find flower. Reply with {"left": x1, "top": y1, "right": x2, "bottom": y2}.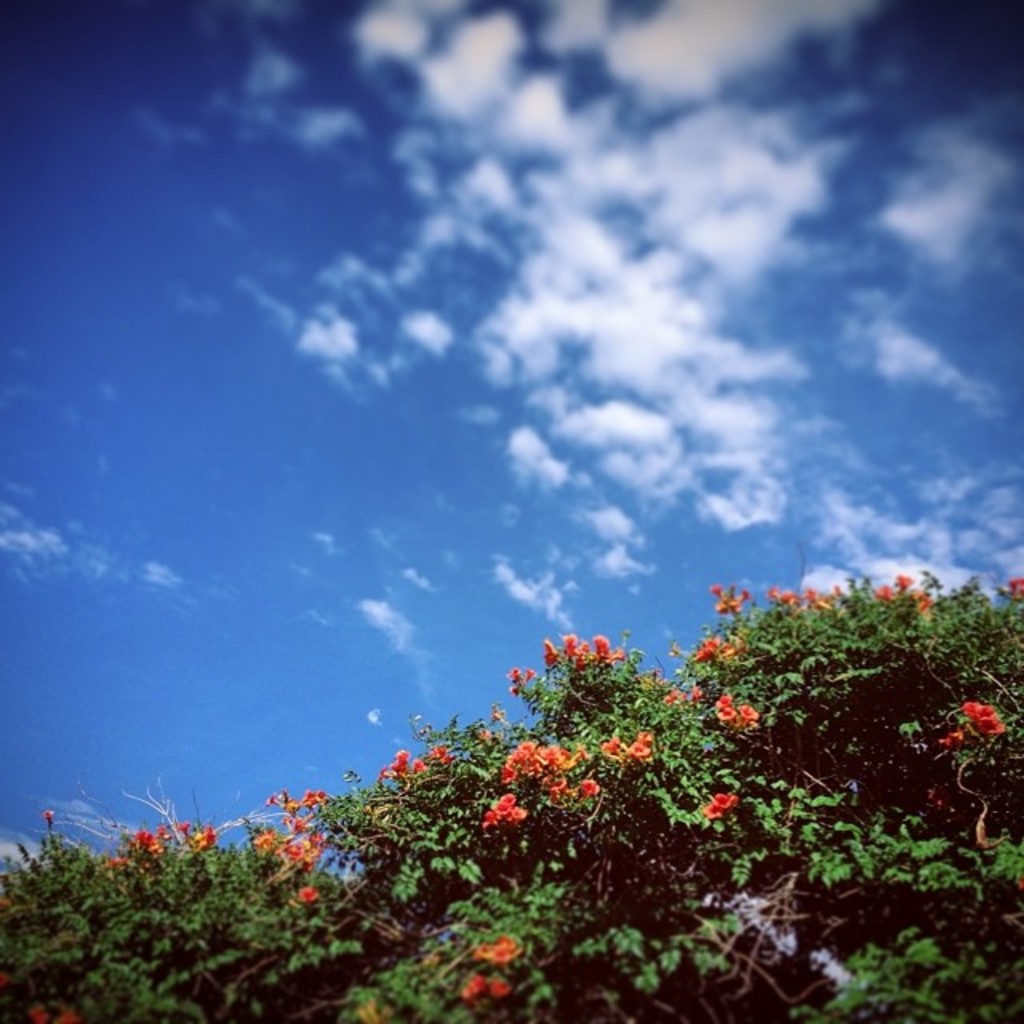
{"left": 491, "top": 790, "right": 520, "bottom": 824}.
